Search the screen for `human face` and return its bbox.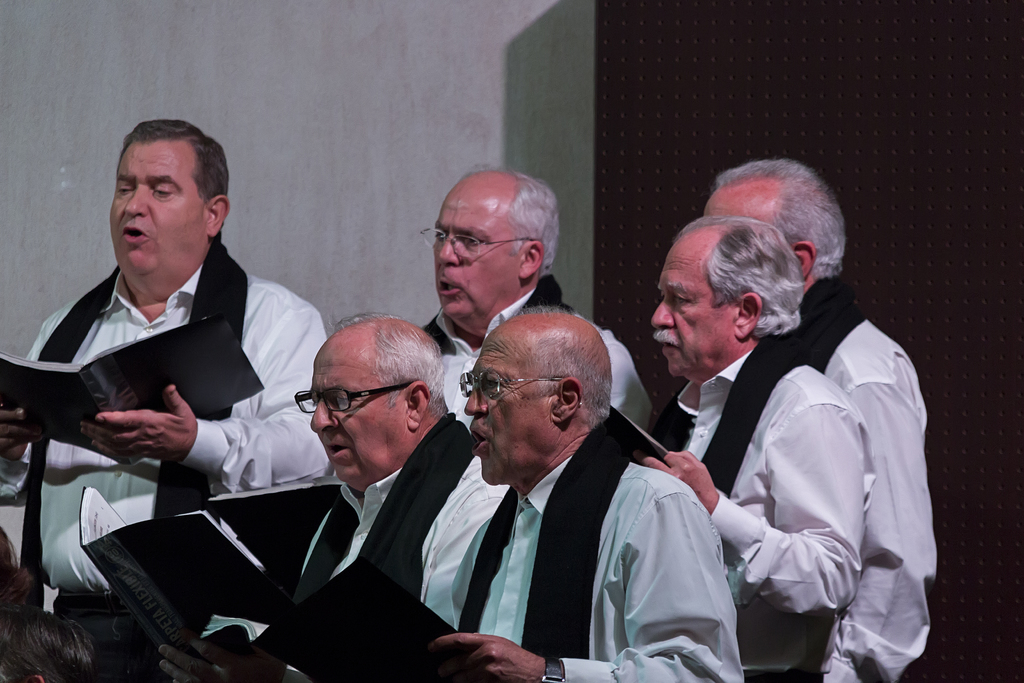
Found: x1=306 y1=343 x2=407 y2=477.
